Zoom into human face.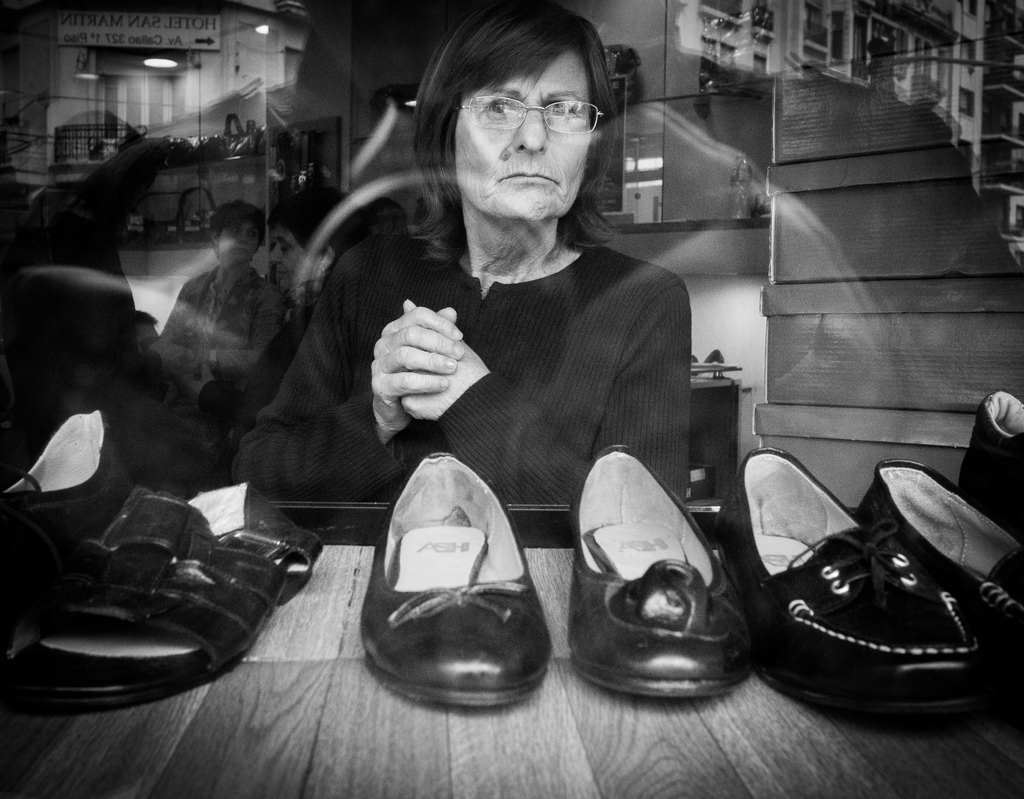
Zoom target: 454/45/597/221.
